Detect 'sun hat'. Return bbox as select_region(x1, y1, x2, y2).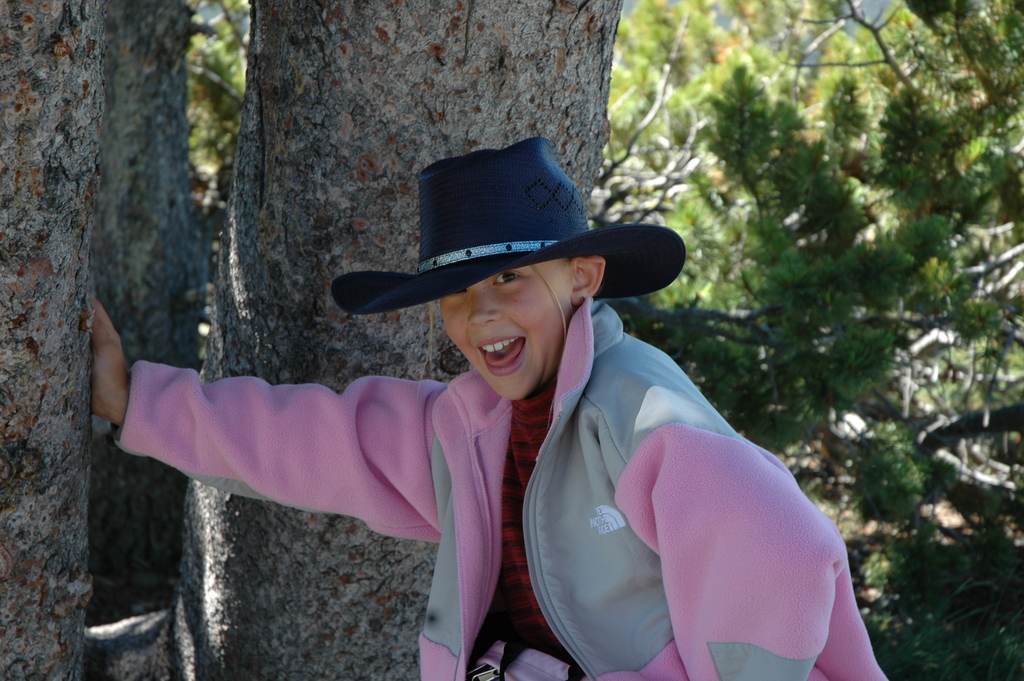
select_region(333, 147, 688, 372).
